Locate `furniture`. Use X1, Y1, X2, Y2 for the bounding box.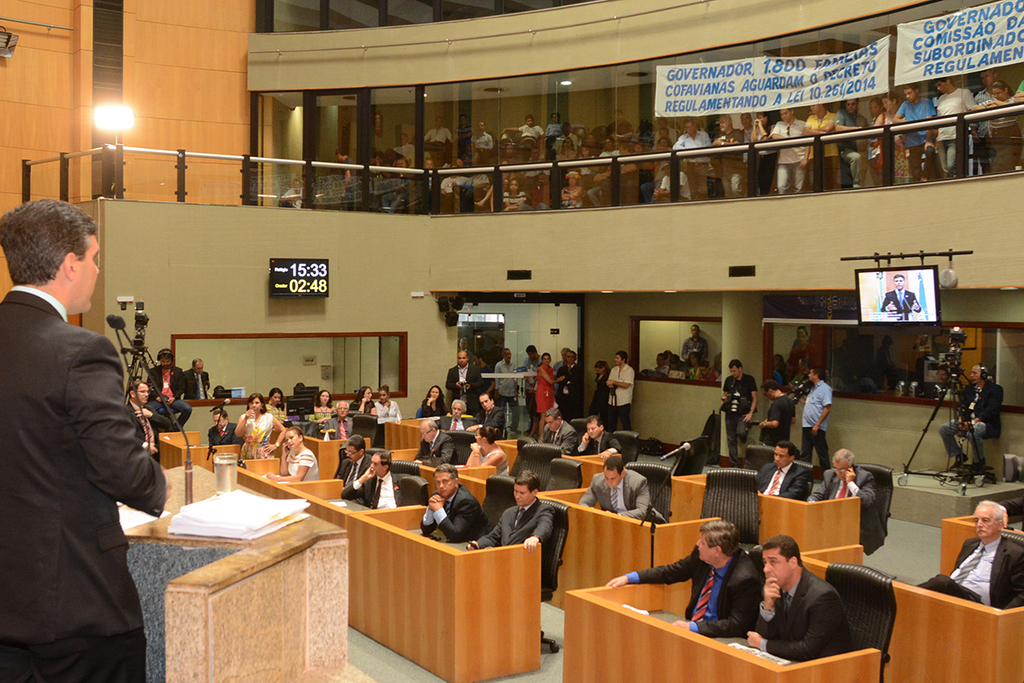
746, 442, 776, 472.
